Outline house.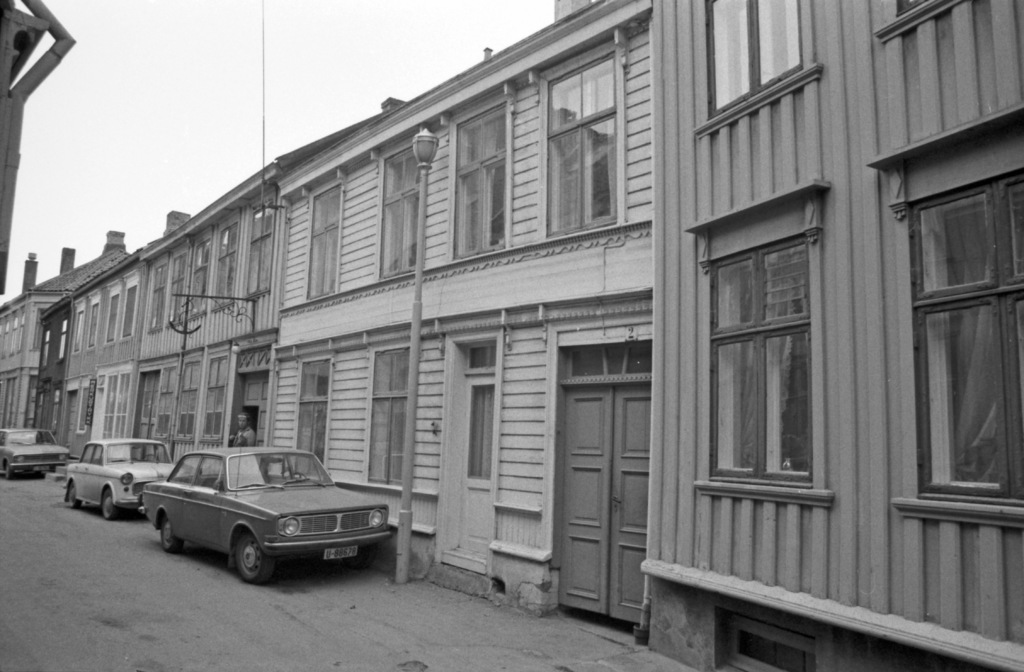
Outline: 0:243:71:488.
